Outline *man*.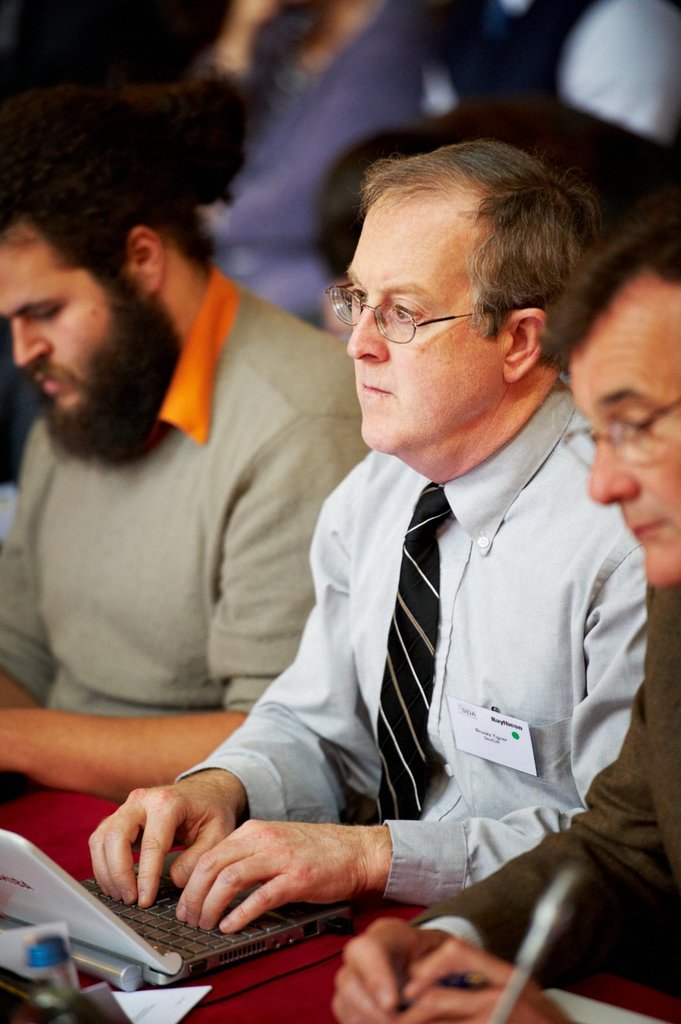
Outline: BBox(0, 112, 368, 796).
